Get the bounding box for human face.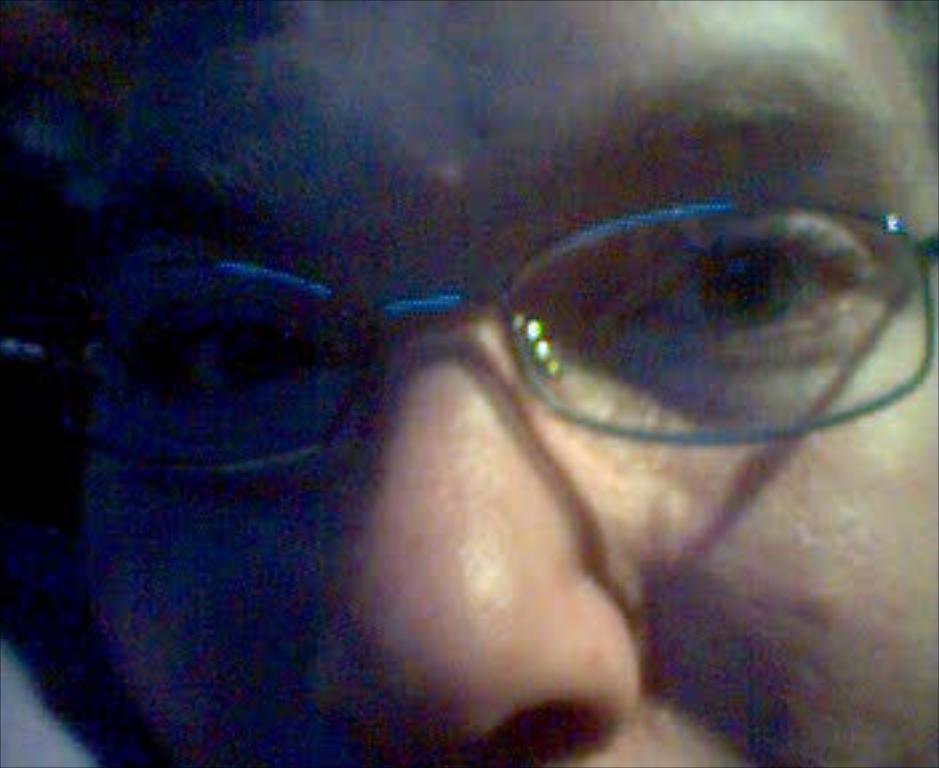
detection(0, 0, 936, 765).
